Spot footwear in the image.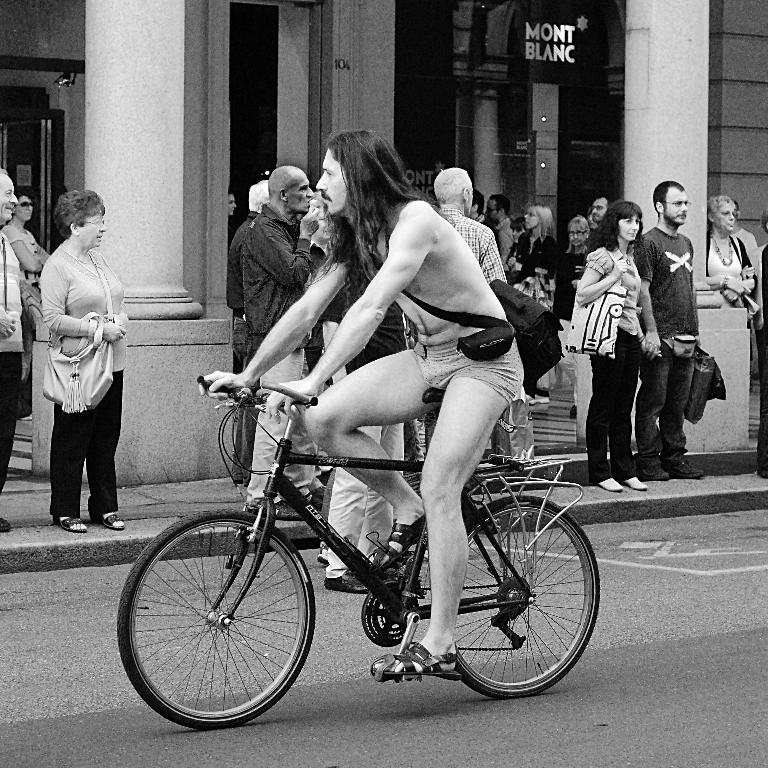
footwear found at {"x1": 377, "y1": 636, "x2": 460, "y2": 681}.
